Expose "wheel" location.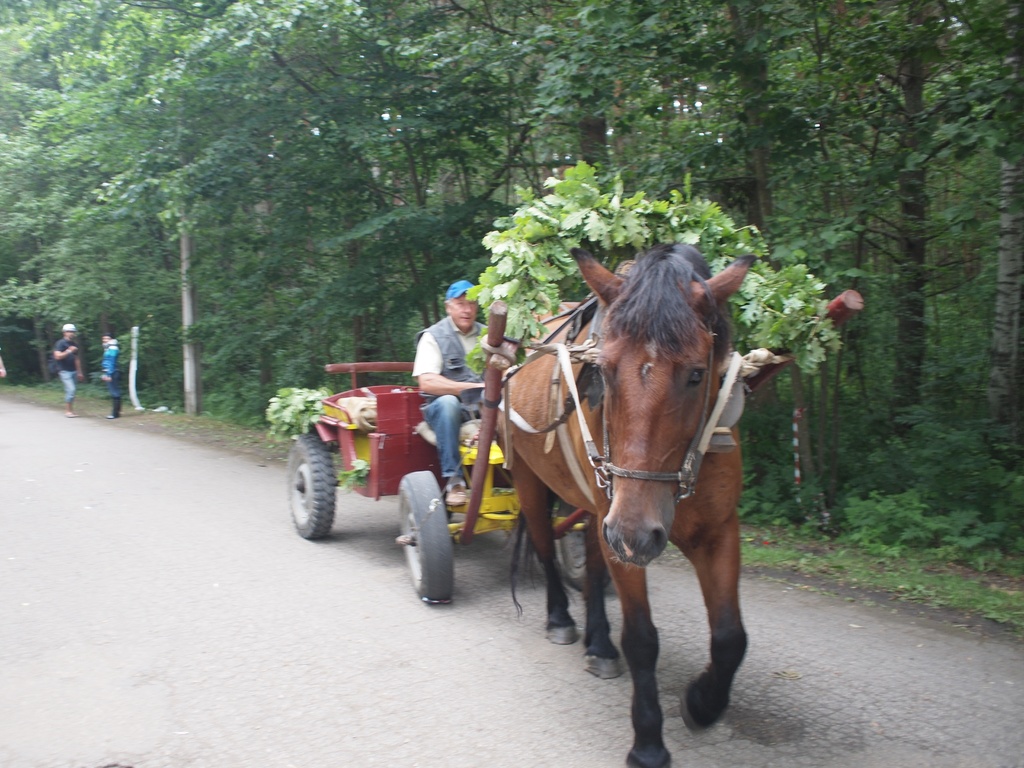
Exposed at (540,492,614,593).
